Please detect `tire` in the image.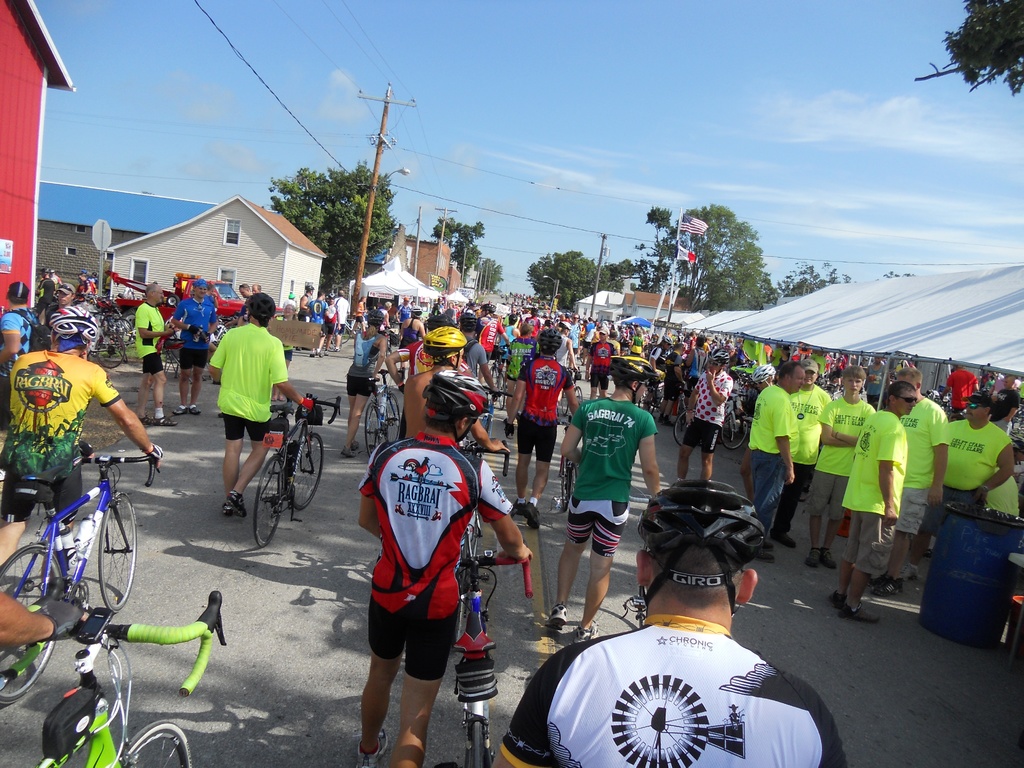
x1=579, y1=348, x2=590, y2=365.
